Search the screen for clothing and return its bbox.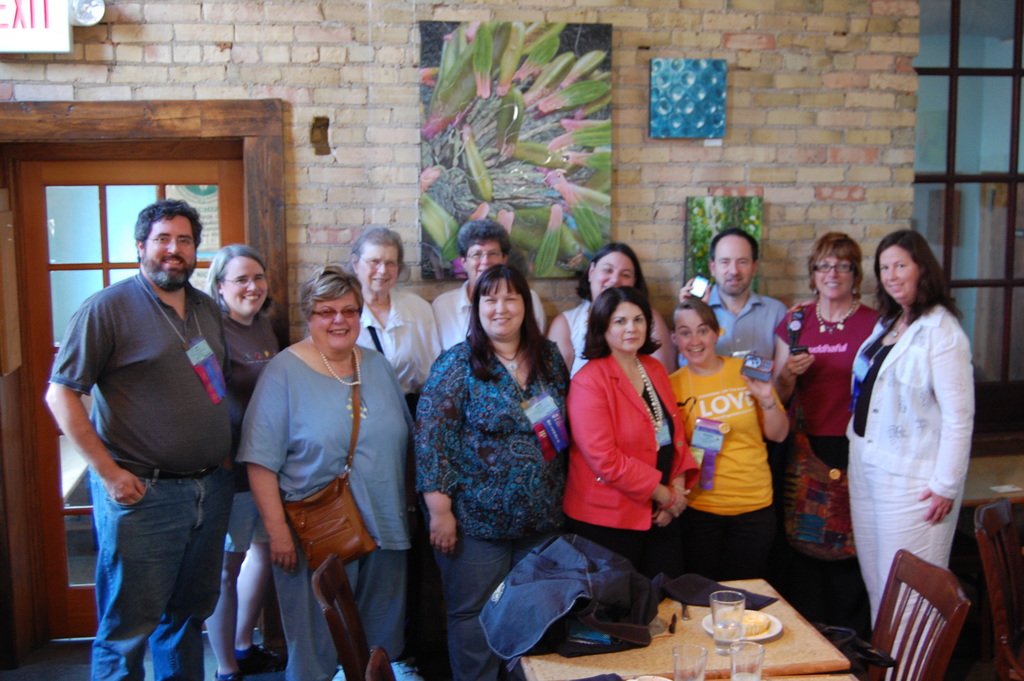
Found: bbox(355, 297, 435, 390).
